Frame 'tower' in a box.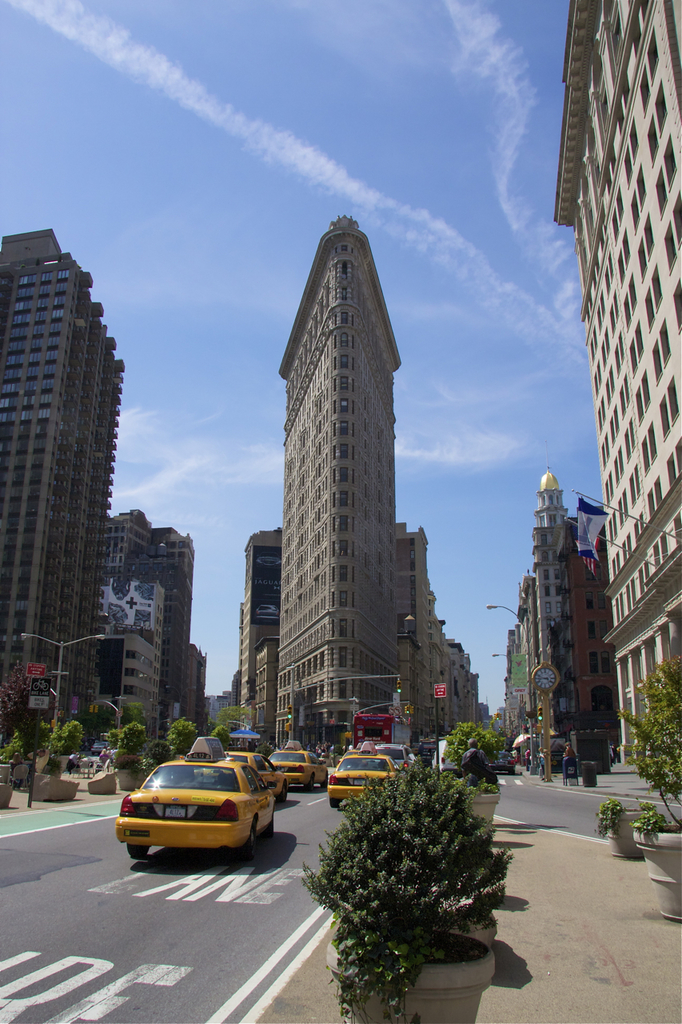
[x1=555, y1=0, x2=671, y2=782].
